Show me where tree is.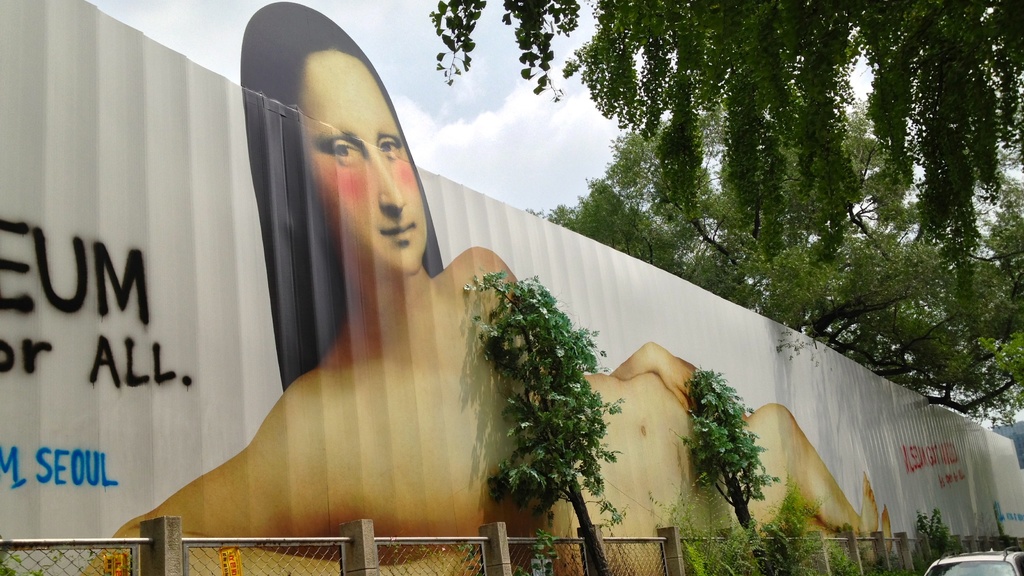
tree is at 530 93 1023 429.
